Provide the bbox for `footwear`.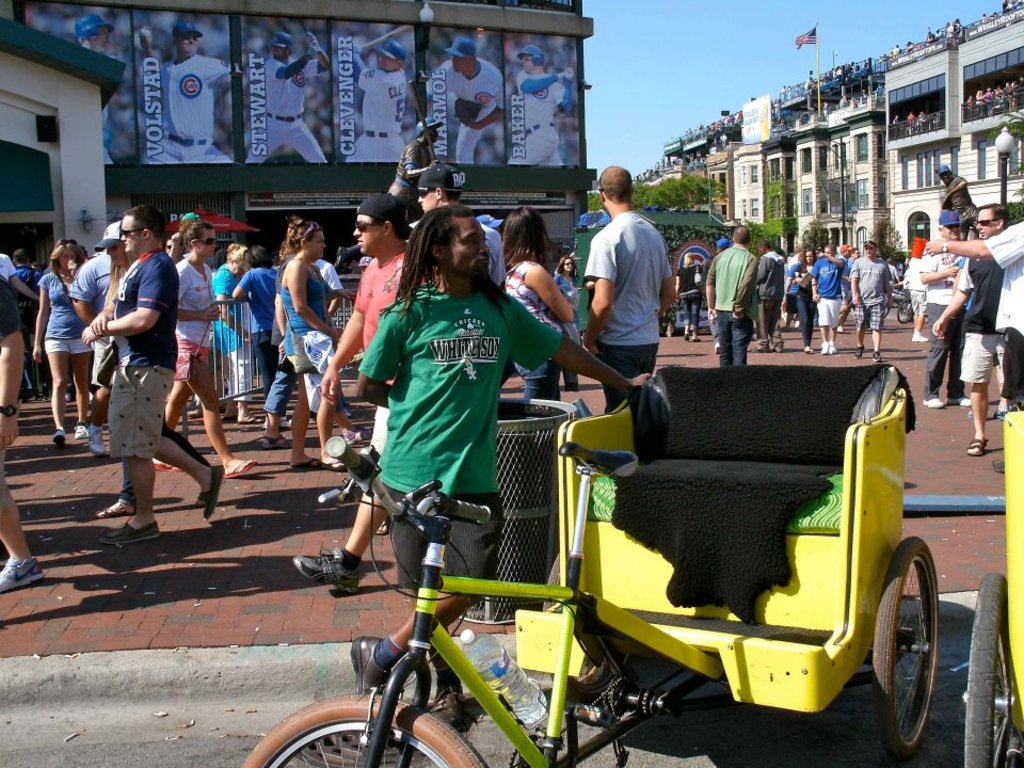
911, 335, 928, 340.
